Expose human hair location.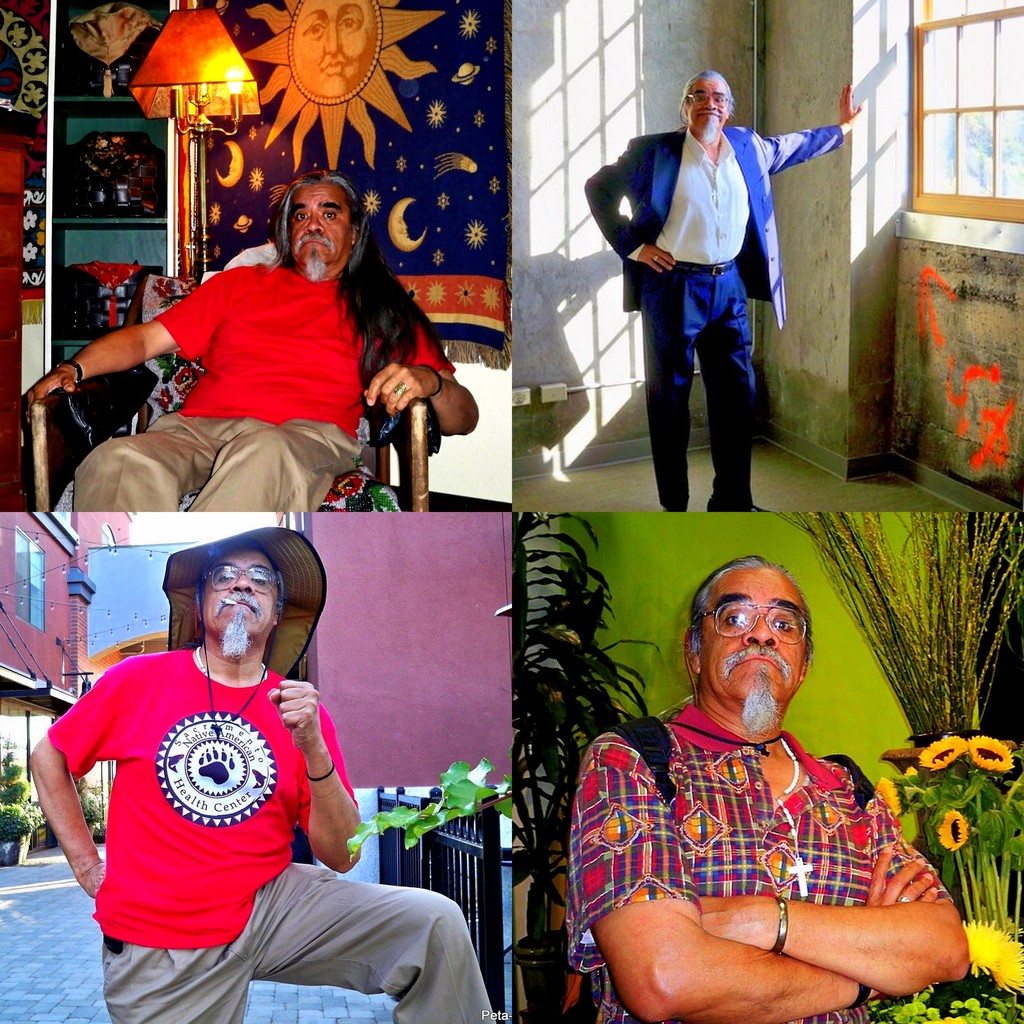
Exposed at bbox=[681, 550, 818, 650].
